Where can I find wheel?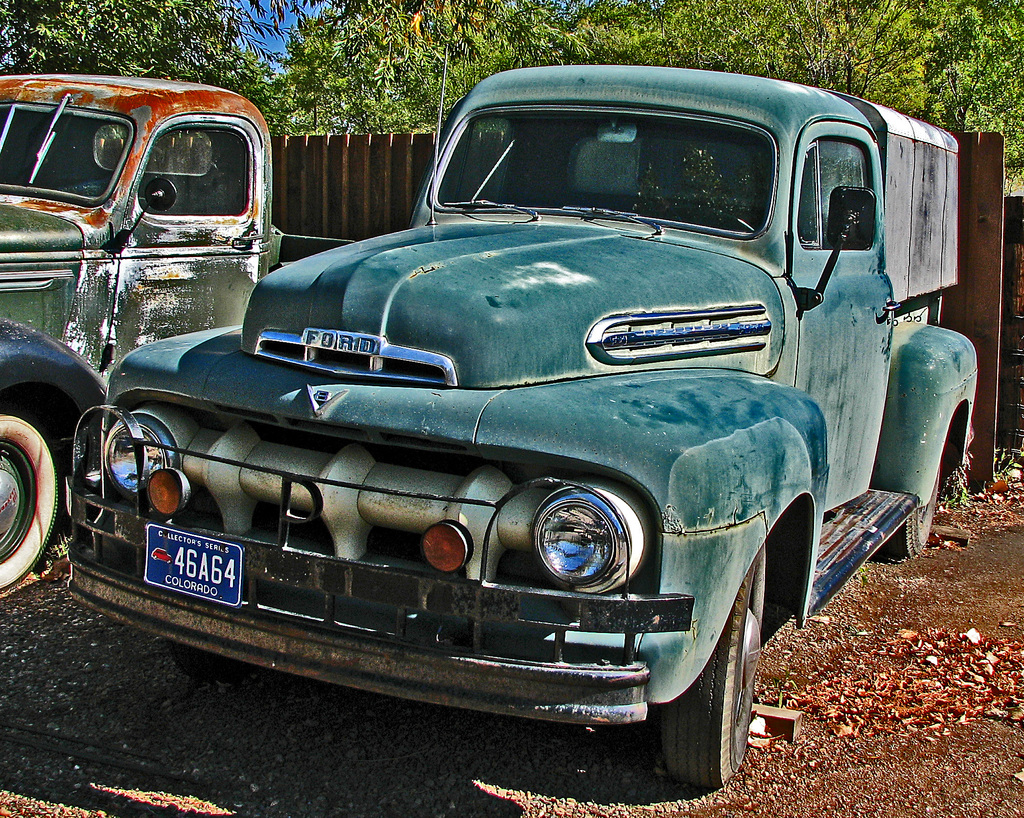
You can find it at l=172, t=642, r=251, b=682.
